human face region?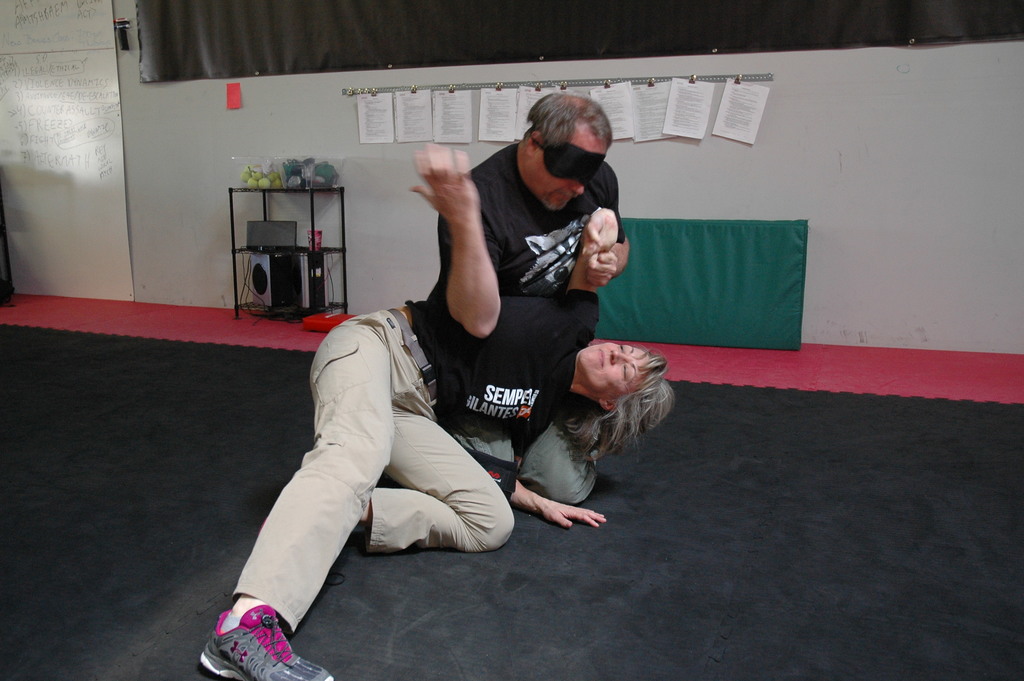
<box>573,340,649,394</box>
